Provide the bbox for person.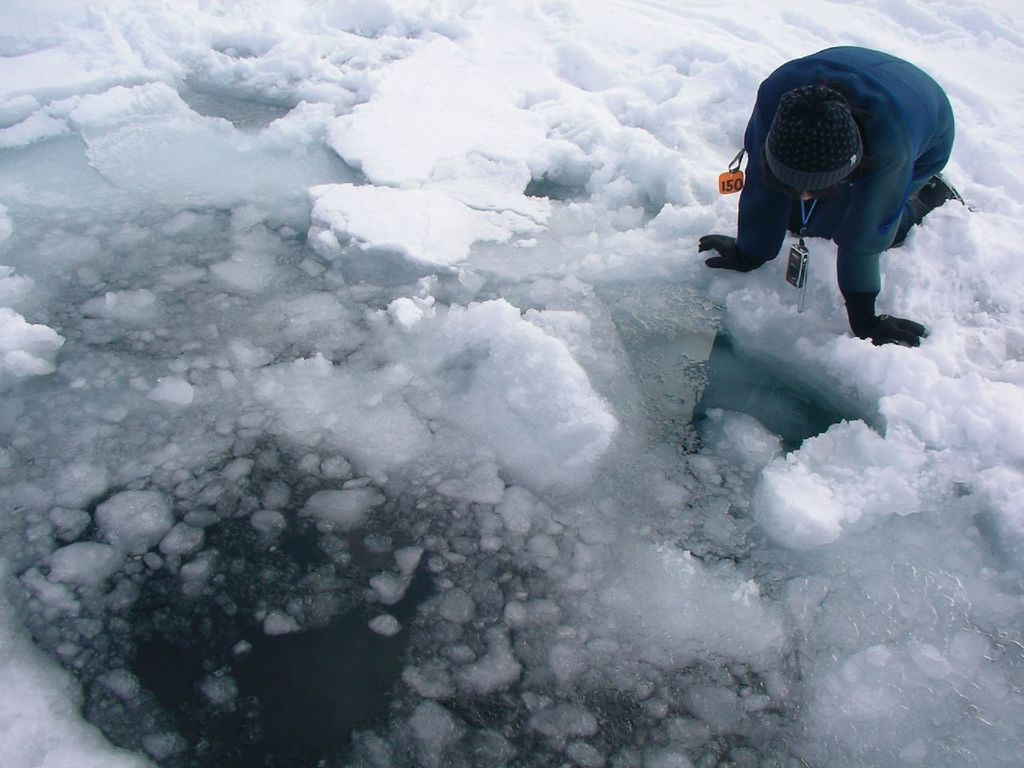
694 42 963 346.
